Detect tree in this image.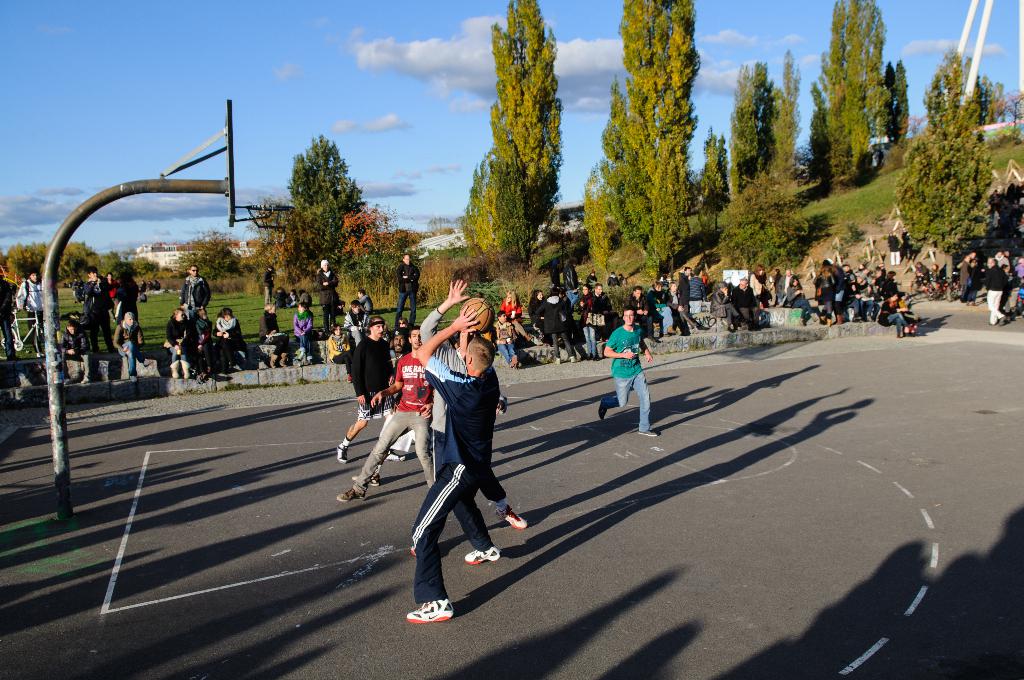
Detection: 456,216,467,237.
